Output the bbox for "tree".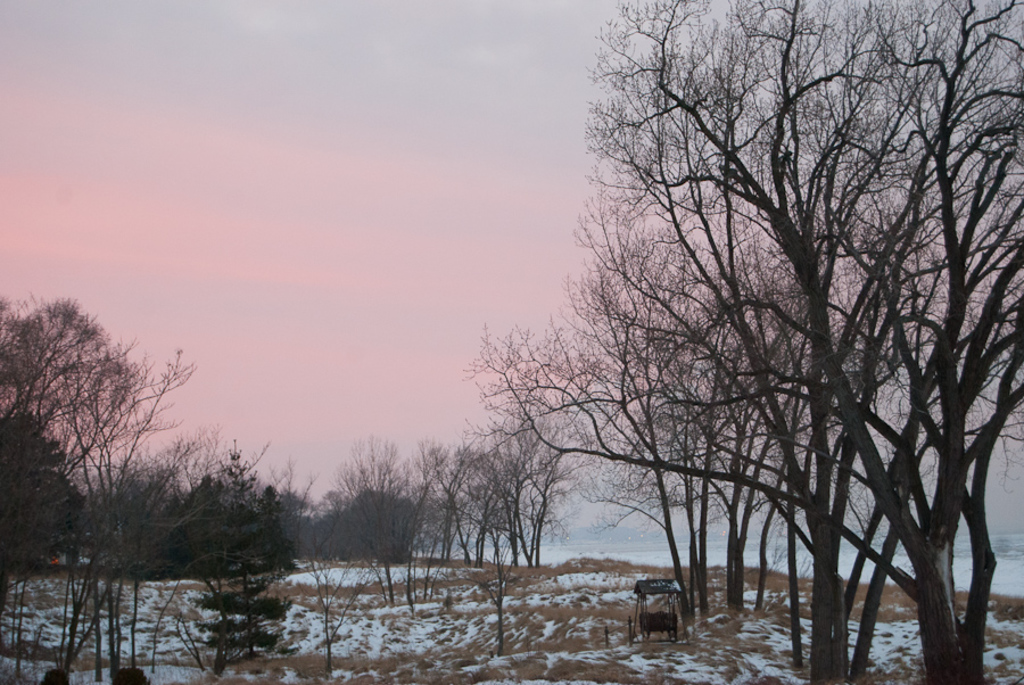
bbox=(436, 0, 1019, 677).
